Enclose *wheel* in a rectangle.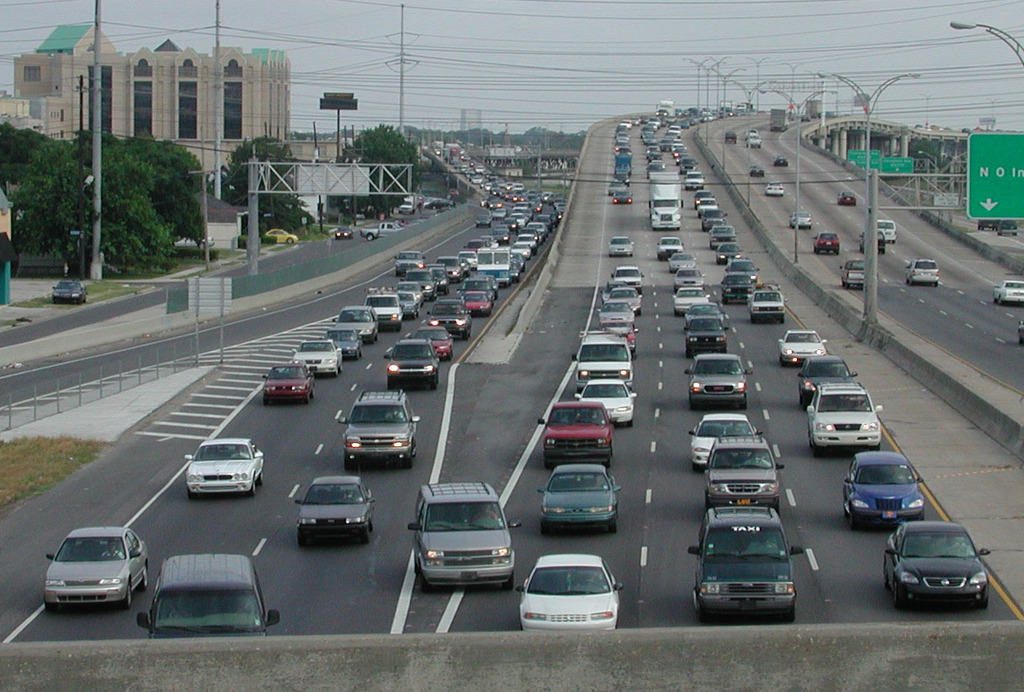
<bbox>848, 513, 859, 528</bbox>.
